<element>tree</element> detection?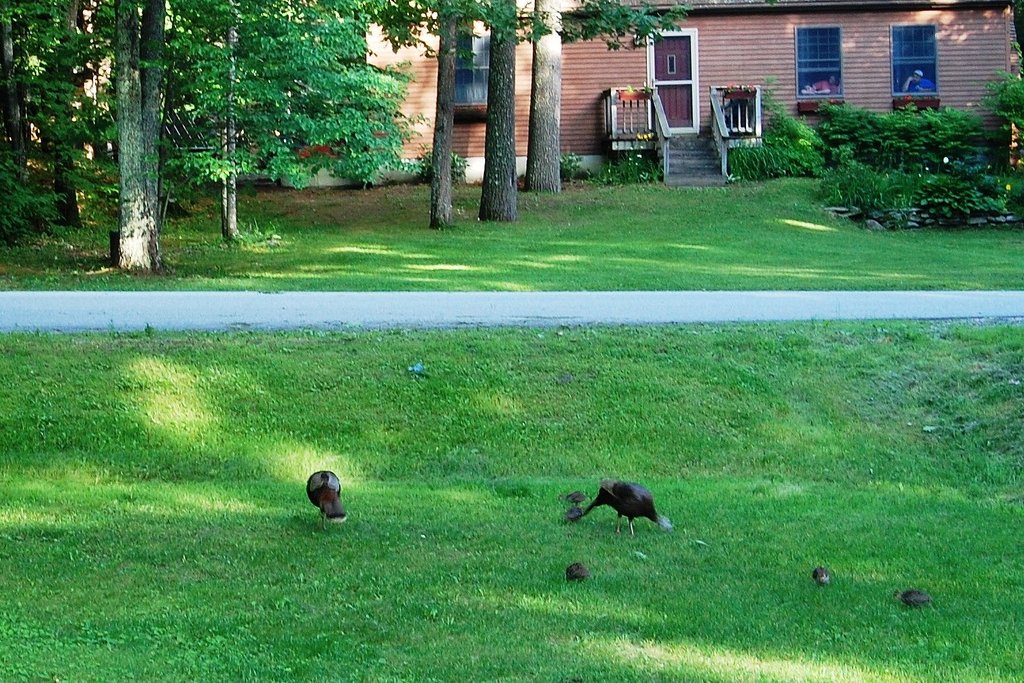
detection(0, 0, 684, 191)
